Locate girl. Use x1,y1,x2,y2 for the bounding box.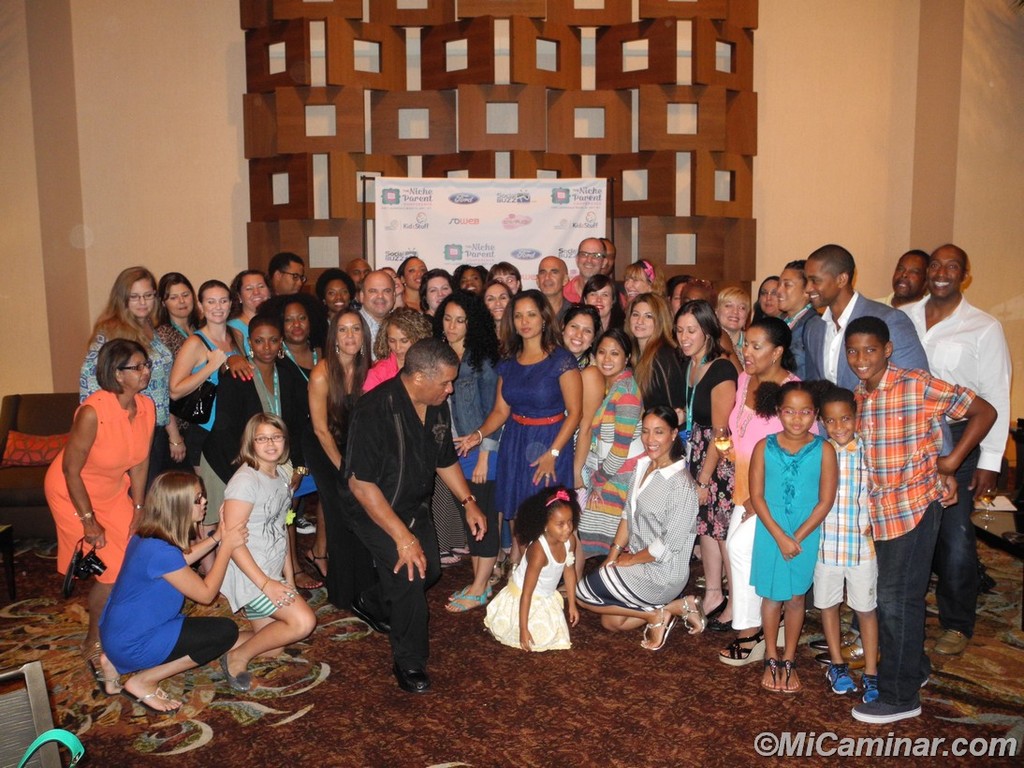
476,480,579,653.
